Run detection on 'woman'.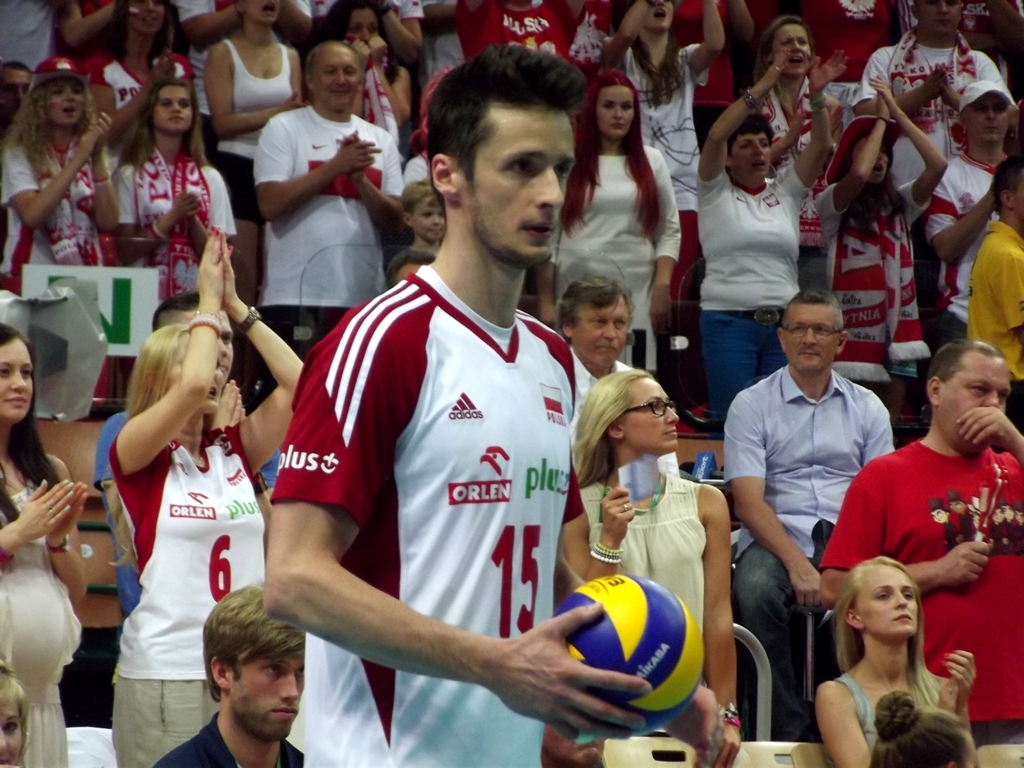
Result: Rect(82, 0, 190, 269).
